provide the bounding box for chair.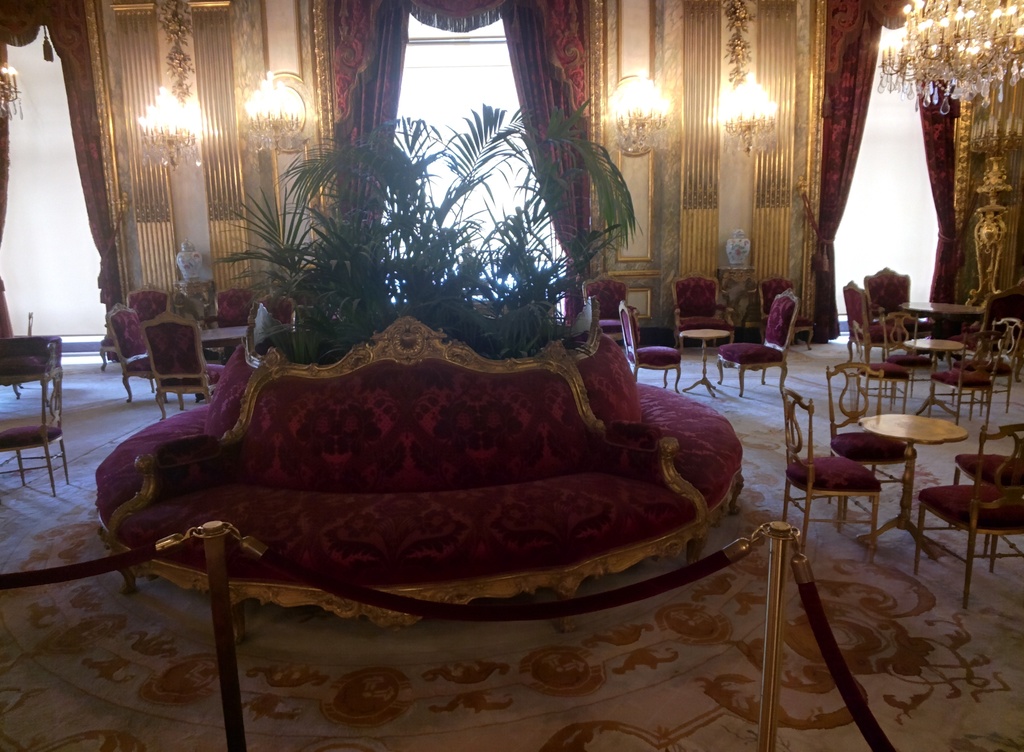
712/286/801/398.
